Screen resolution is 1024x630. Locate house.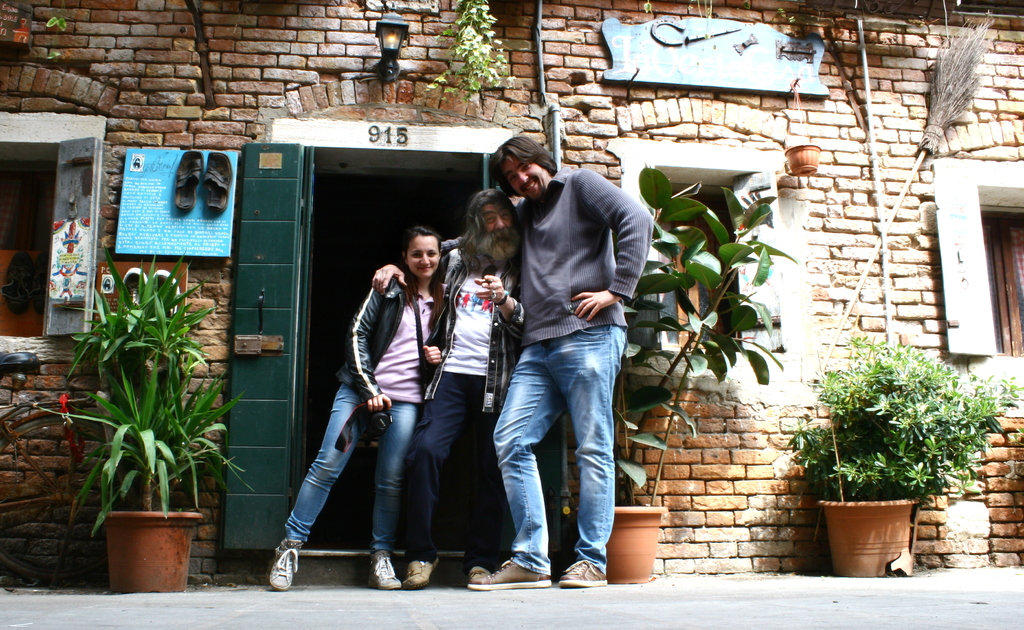
select_region(67, 29, 975, 626).
